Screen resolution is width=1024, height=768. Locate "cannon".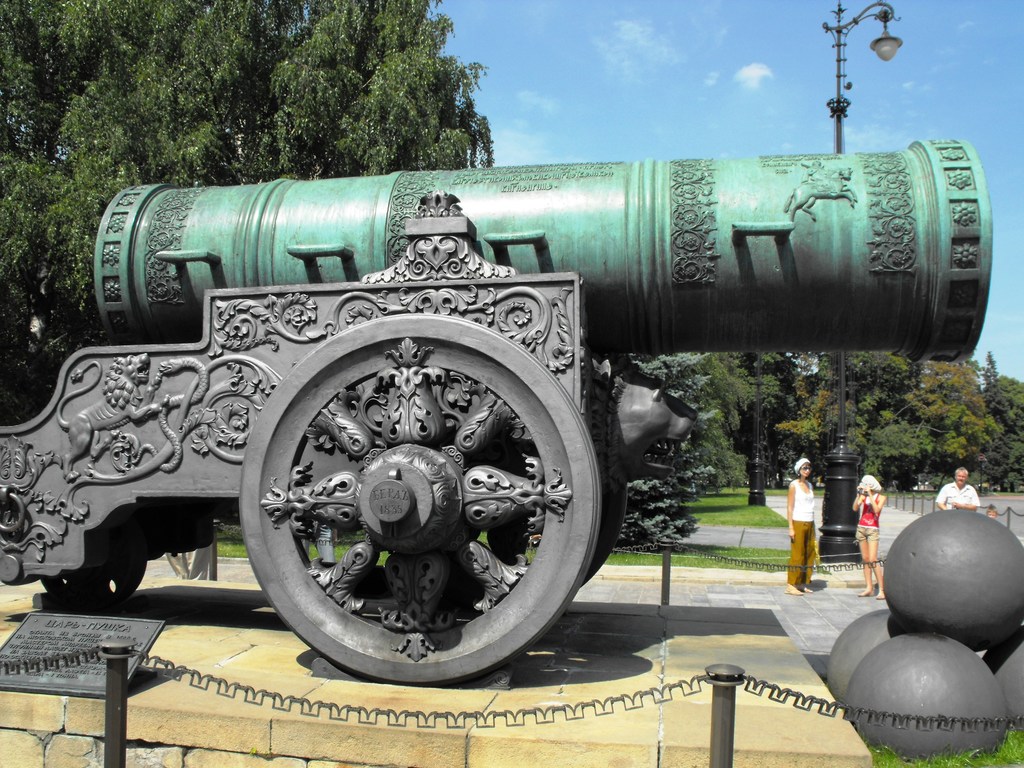
box=[0, 137, 996, 685].
